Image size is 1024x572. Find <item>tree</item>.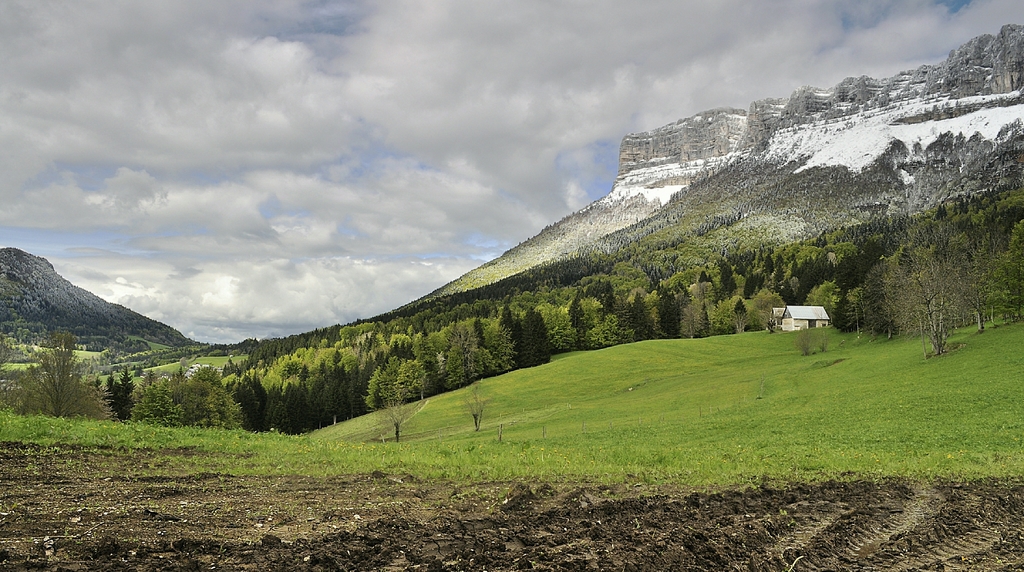
[x1=140, y1=375, x2=191, y2=429].
